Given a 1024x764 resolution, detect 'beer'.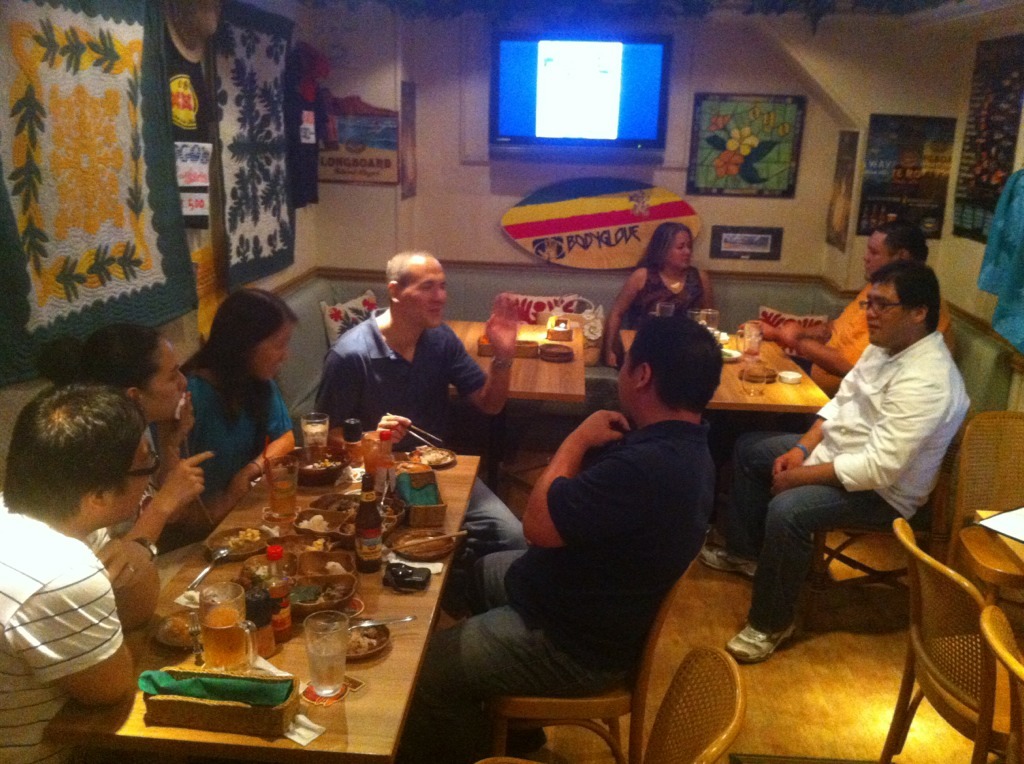
region(271, 472, 294, 519).
